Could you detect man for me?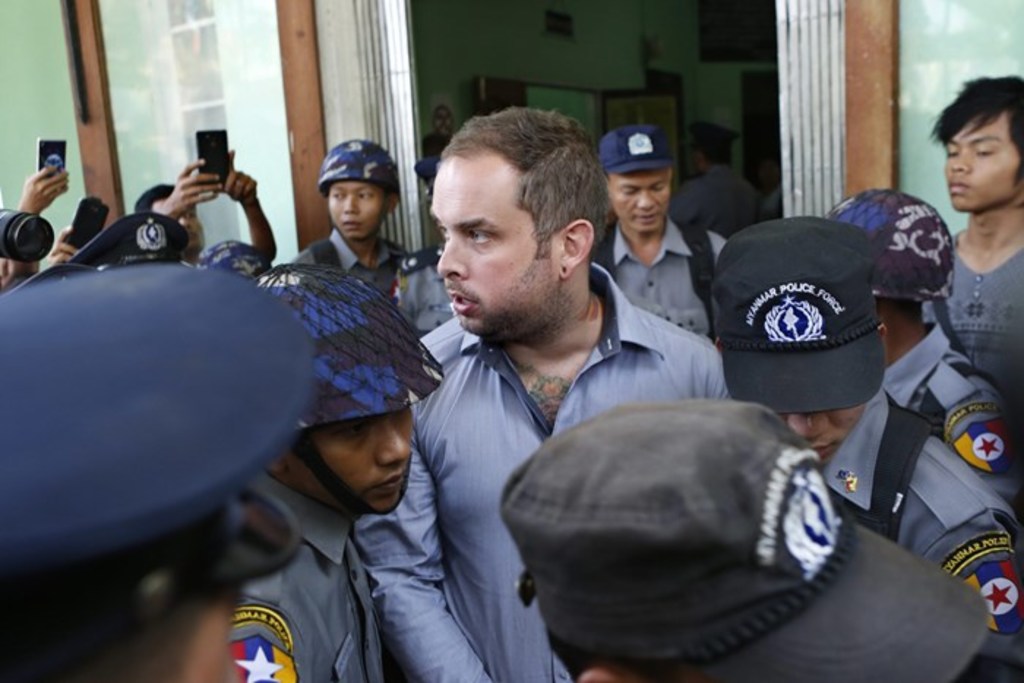
Detection result: <bbox>598, 123, 729, 347</bbox>.
